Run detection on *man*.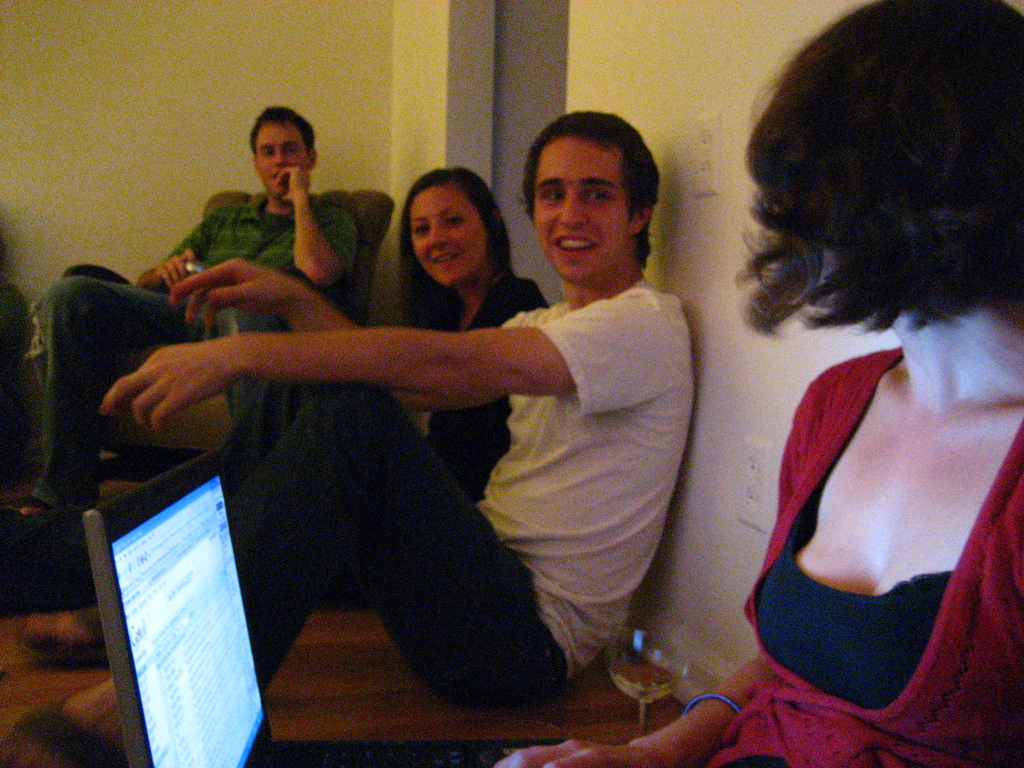
Result: {"x1": 177, "y1": 133, "x2": 731, "y2": 726}.
